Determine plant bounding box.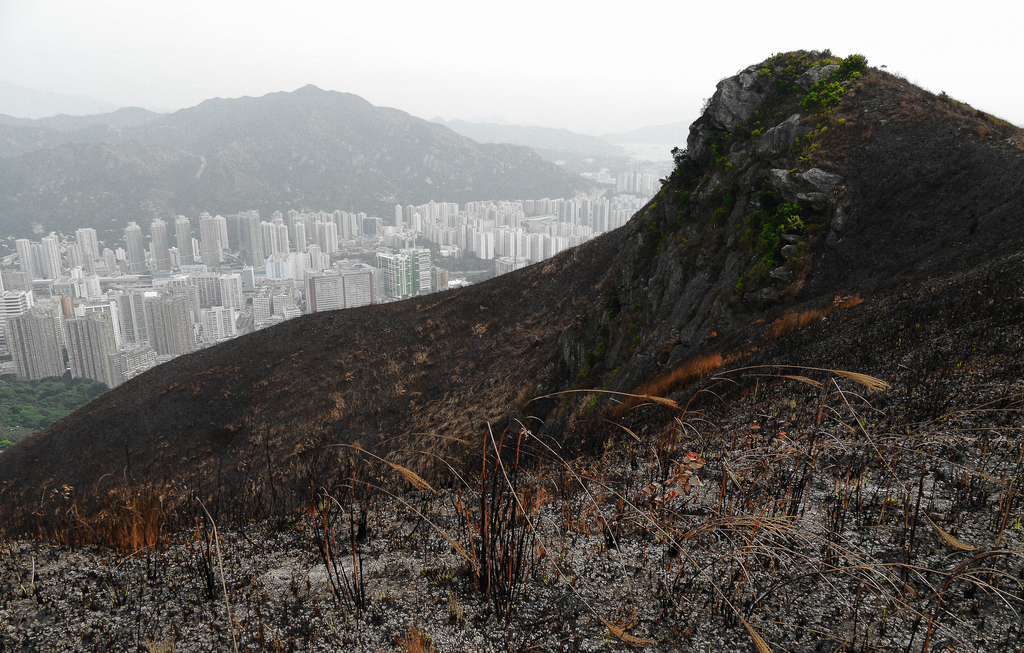
Determined: x1=664, y1=136, x2=699, y2=161.
